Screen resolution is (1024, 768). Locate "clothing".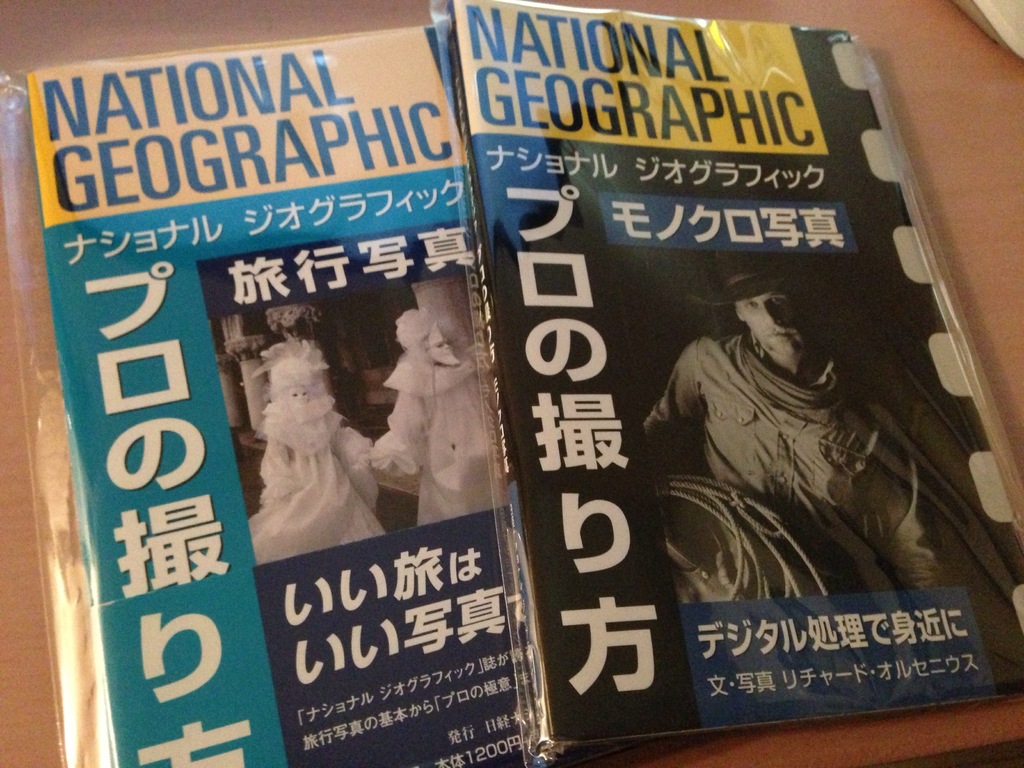
[628,325,1023,685].
